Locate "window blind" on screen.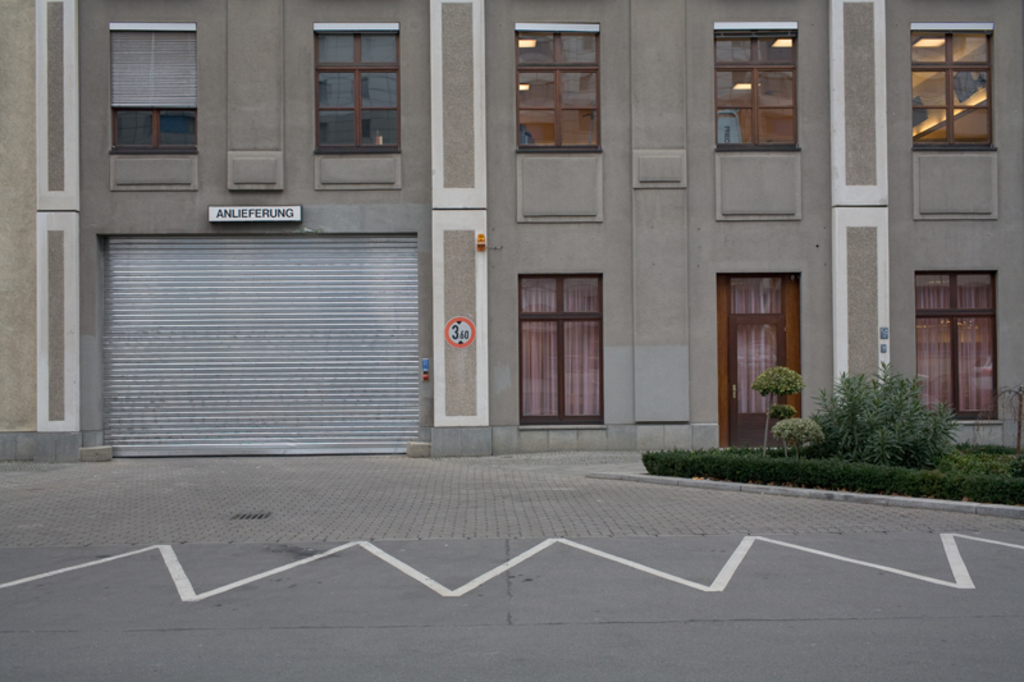
On screen at 726 274 783 416.
